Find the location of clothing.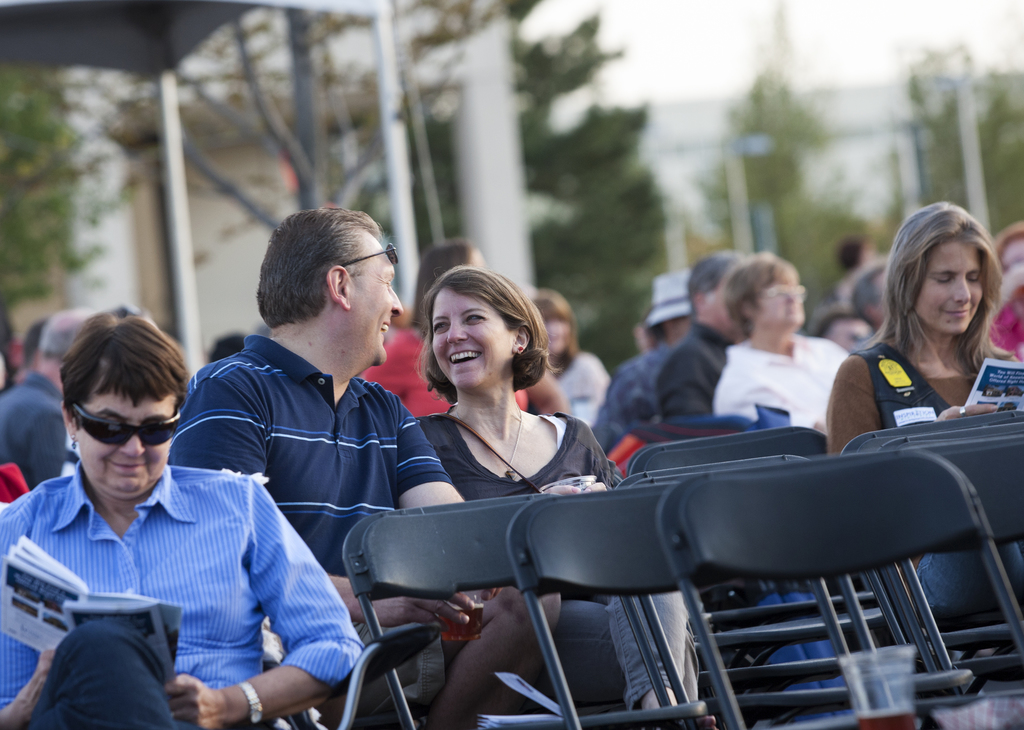
Location: [557, 352, 600, 419].
